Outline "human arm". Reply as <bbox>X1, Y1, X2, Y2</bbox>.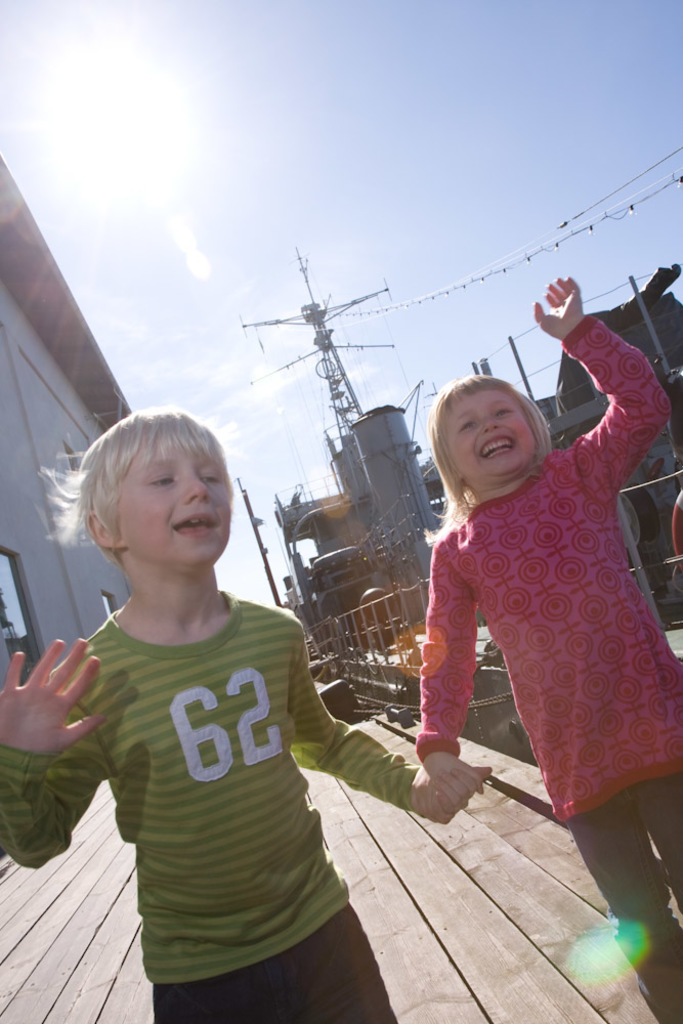
<bbox>280, 609, 481, 828</bbox>.
